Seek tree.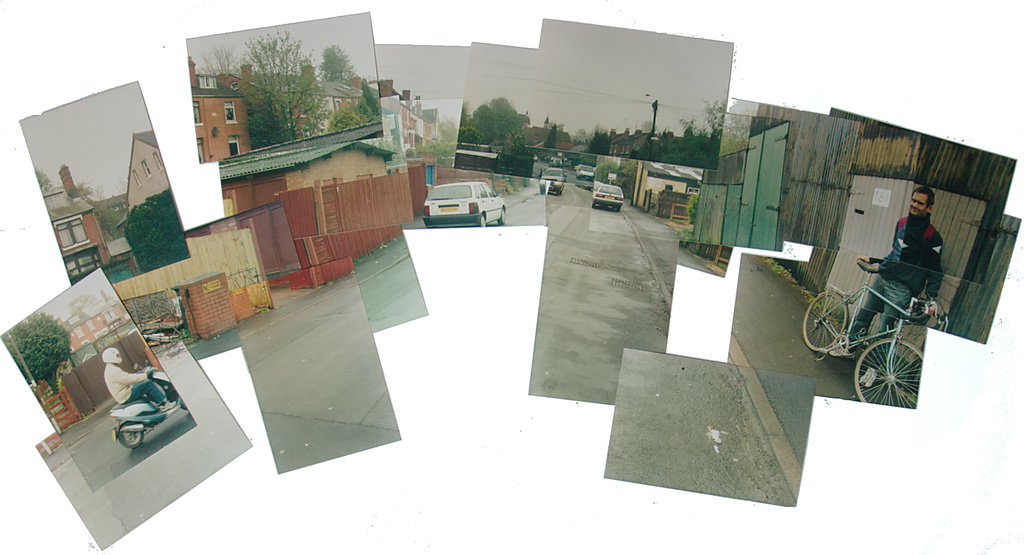
region(328, 106, 369, 131).
